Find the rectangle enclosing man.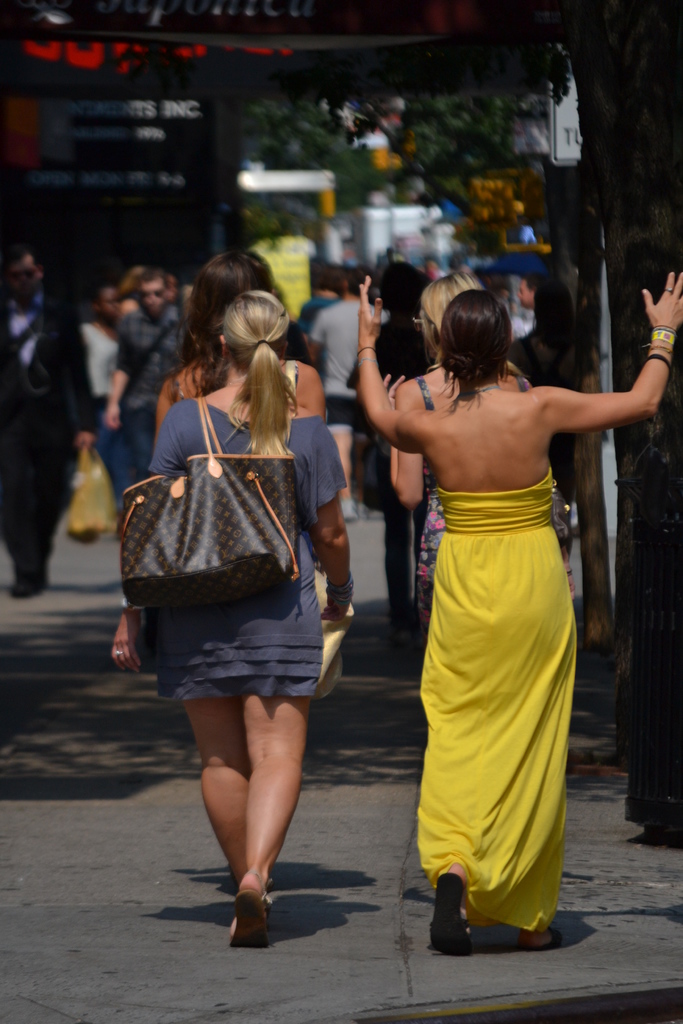
x1=513 y1=274 x2=538 y2=340.
